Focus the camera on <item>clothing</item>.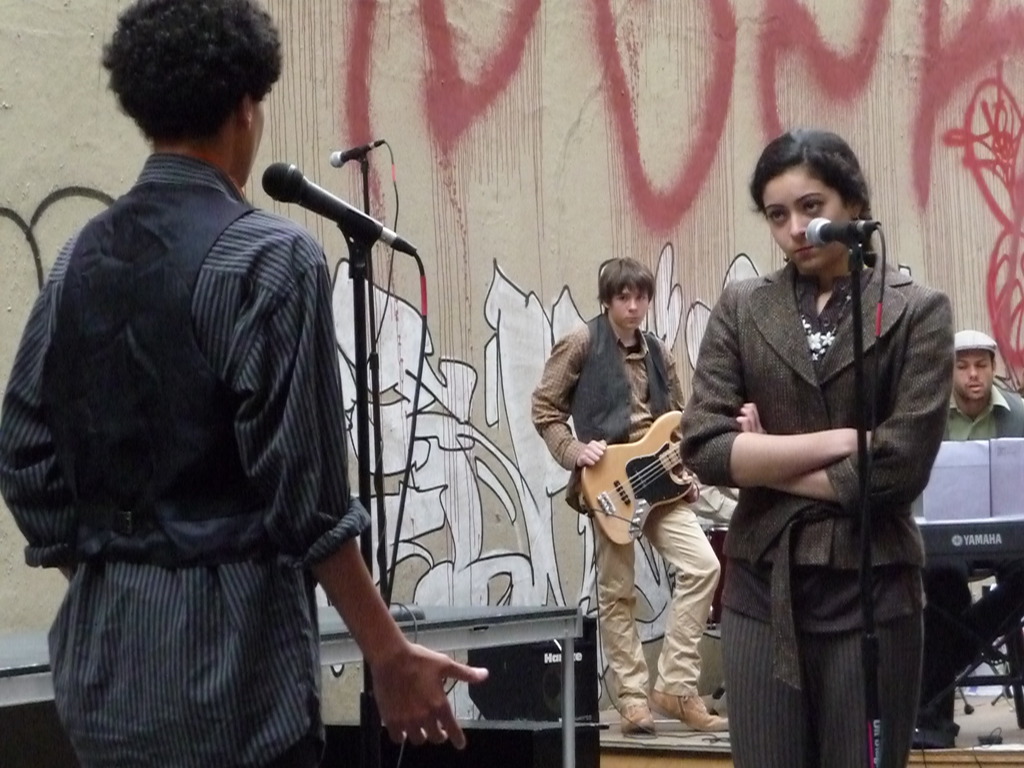
Focus region: select_region(13, 81, 374, 728).
